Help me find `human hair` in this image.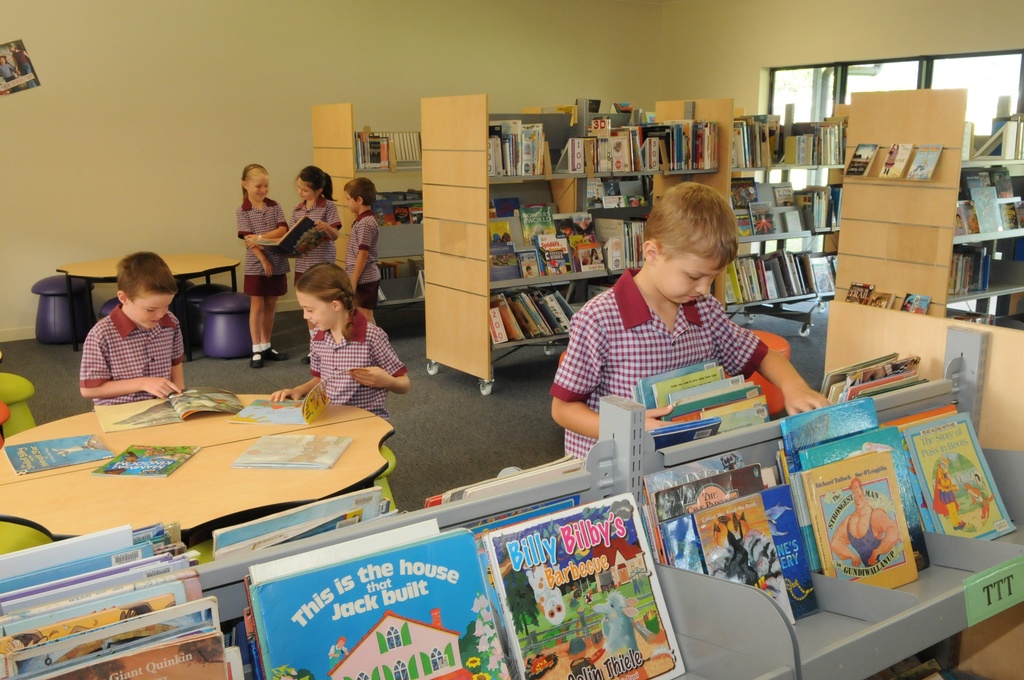
Found it: (292, 165, 339, 201).
